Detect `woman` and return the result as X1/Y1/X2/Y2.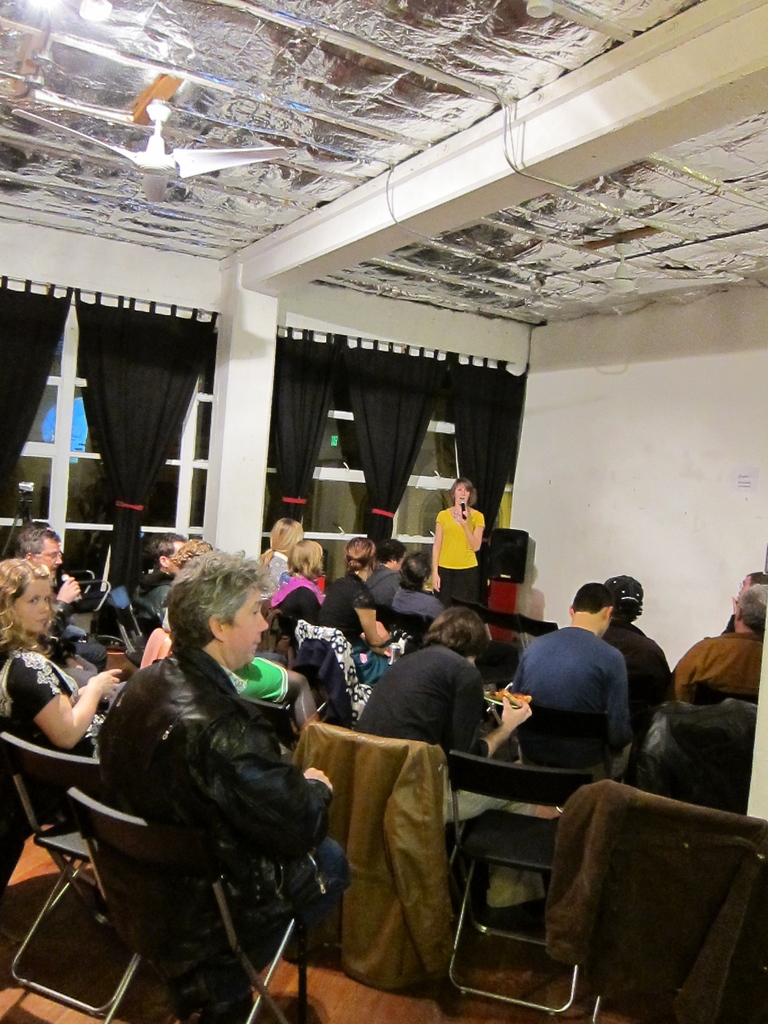
333/528/395/648.
